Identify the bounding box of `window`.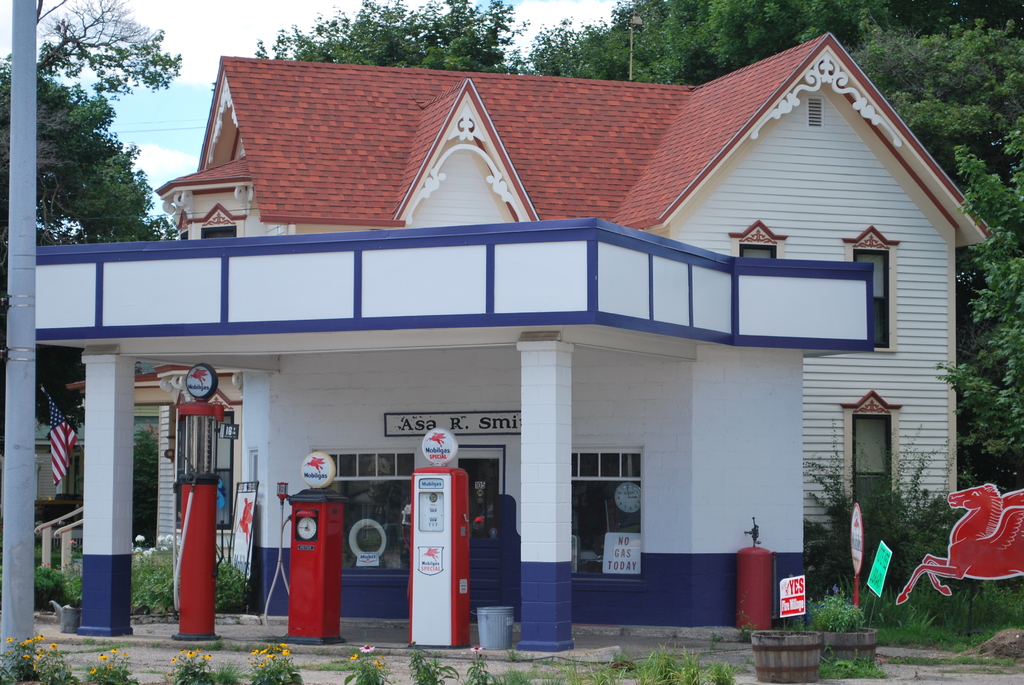
450, 444, 504, 534.
